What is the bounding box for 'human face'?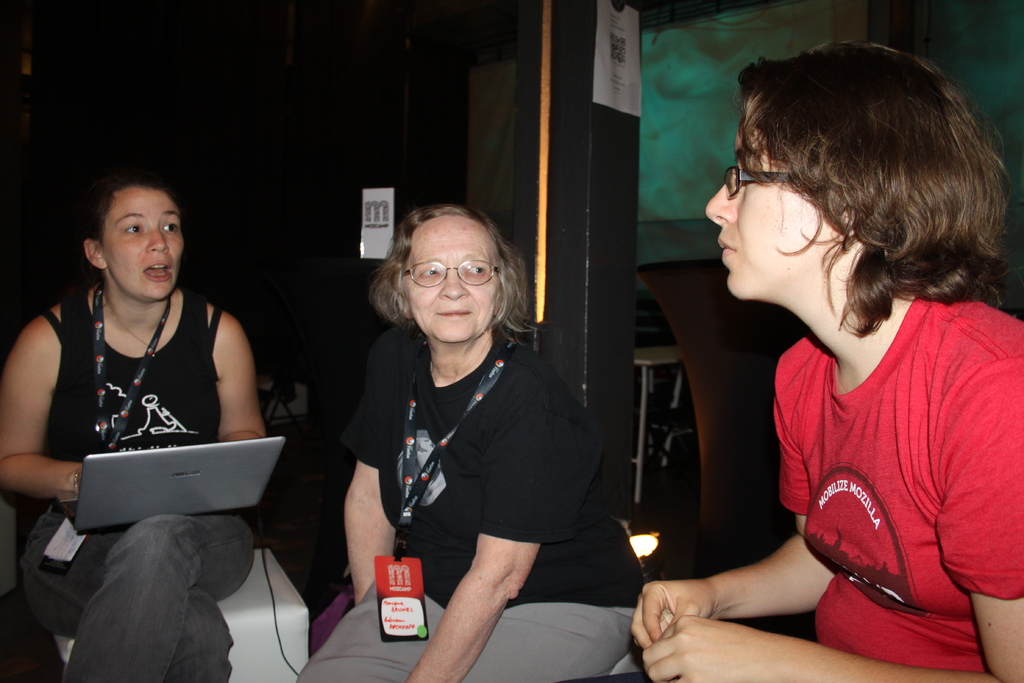
bbox=[97, 190, 184, 300].
